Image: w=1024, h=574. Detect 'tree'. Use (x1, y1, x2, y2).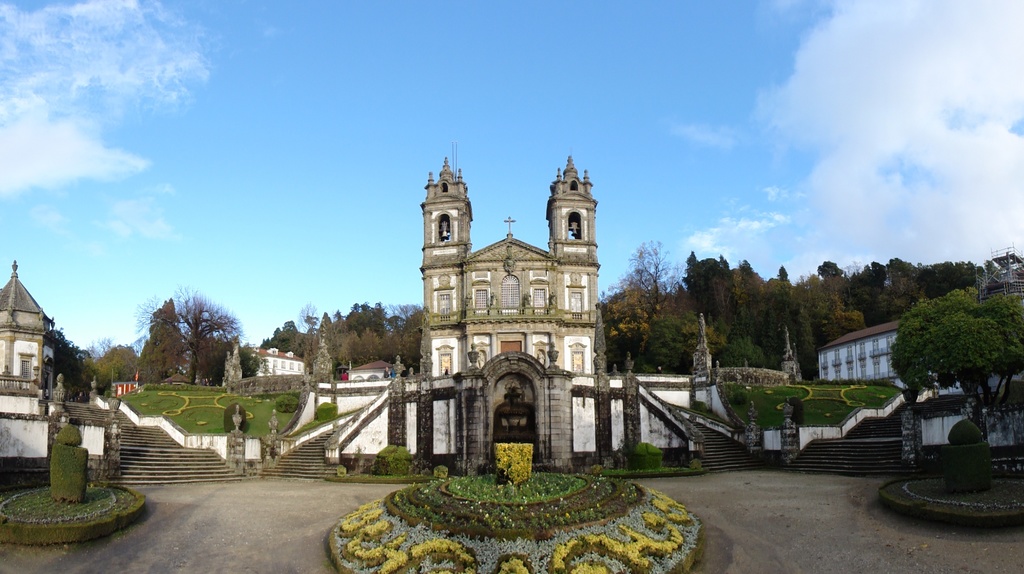
(732, 302, 762, 331).
